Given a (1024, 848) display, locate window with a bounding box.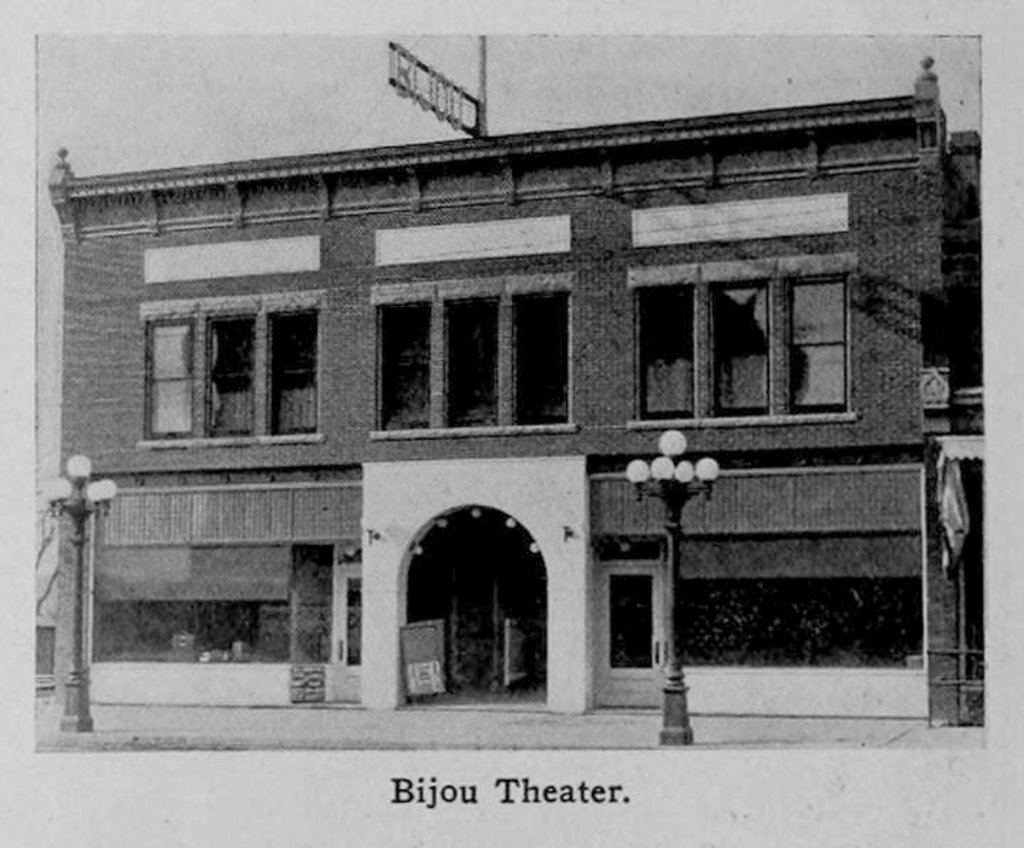
Located: (327,541,357,667).
